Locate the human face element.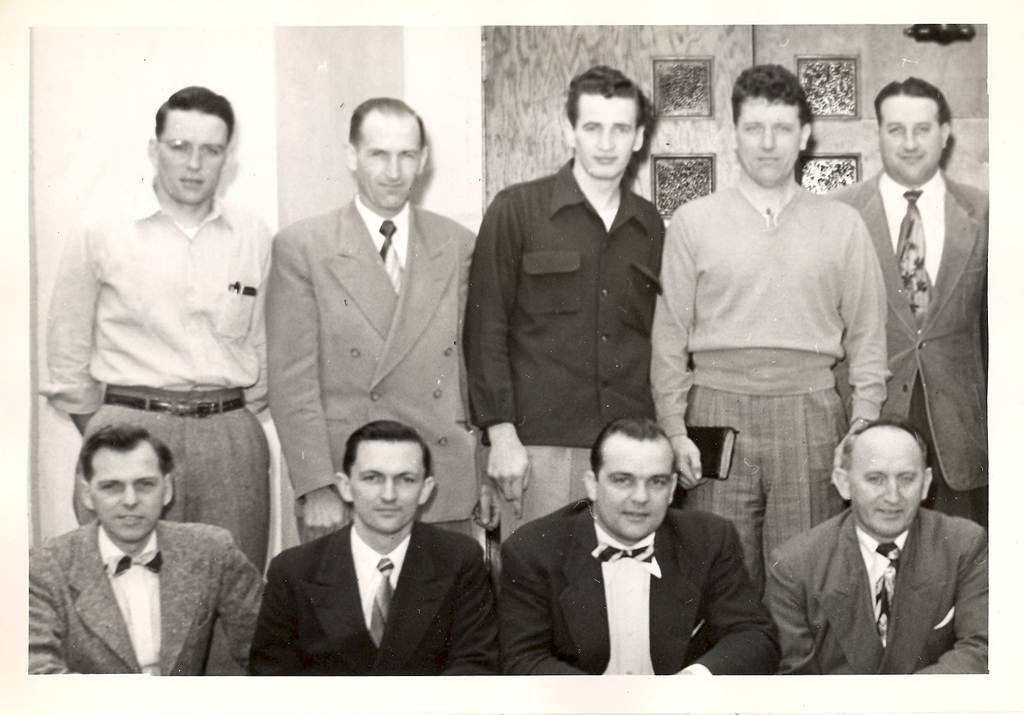
Element bbox: box(855, 439, 920, 537).
